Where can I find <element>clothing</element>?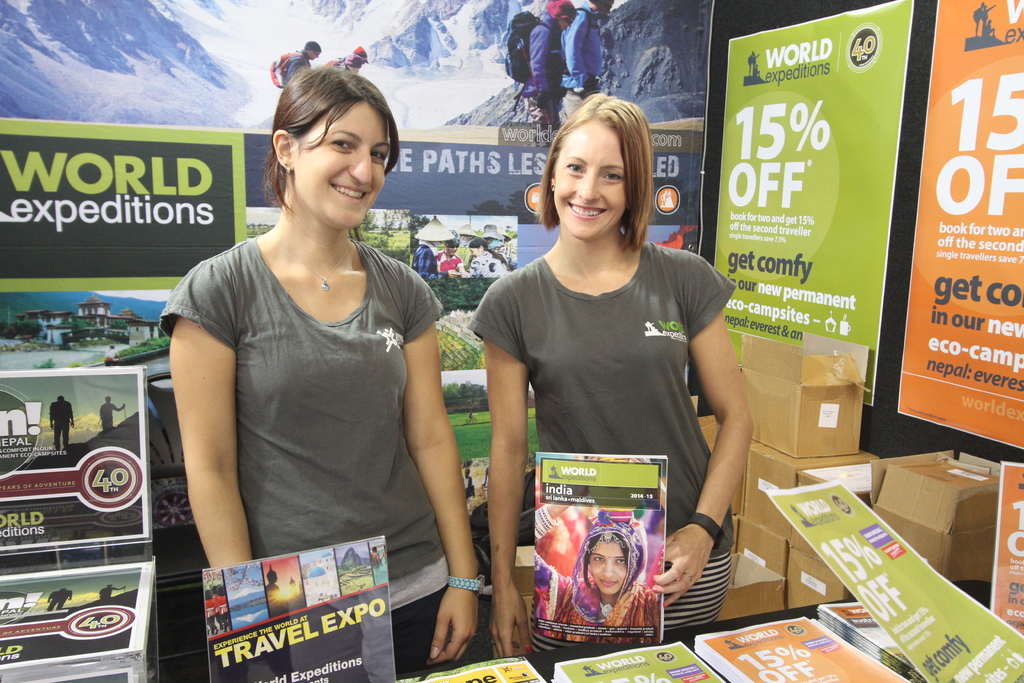
You can find it at BBox(562, 0, 608, 96).
